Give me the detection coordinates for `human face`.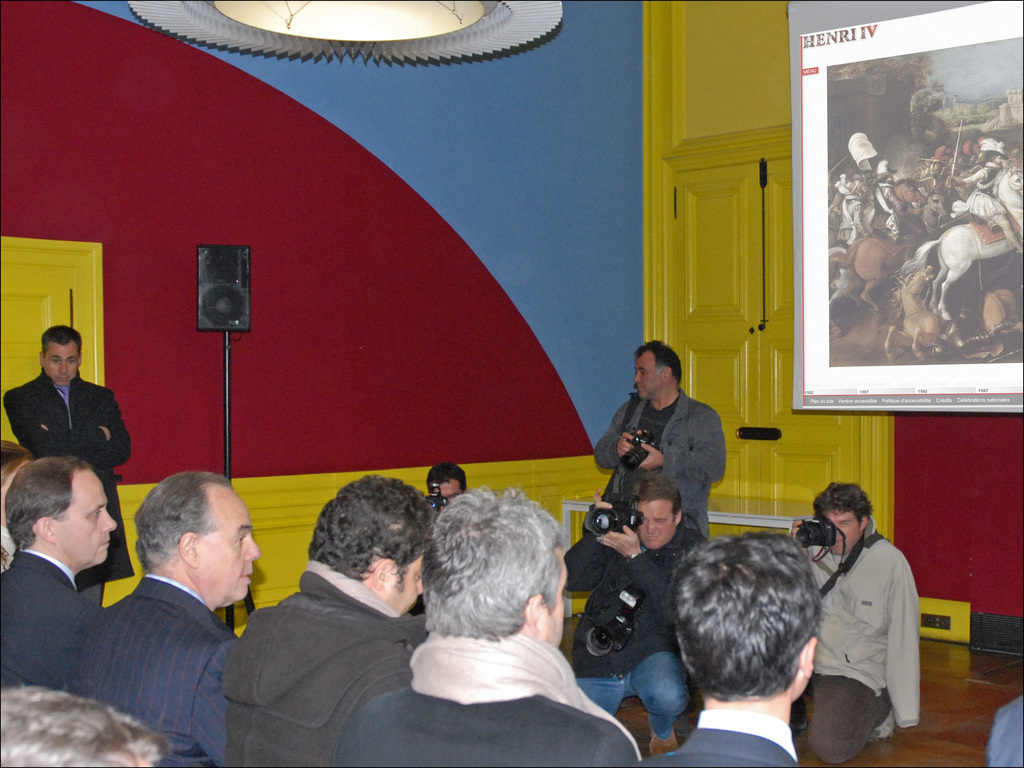
[left=49, top=348, right=80, bottom=385].
